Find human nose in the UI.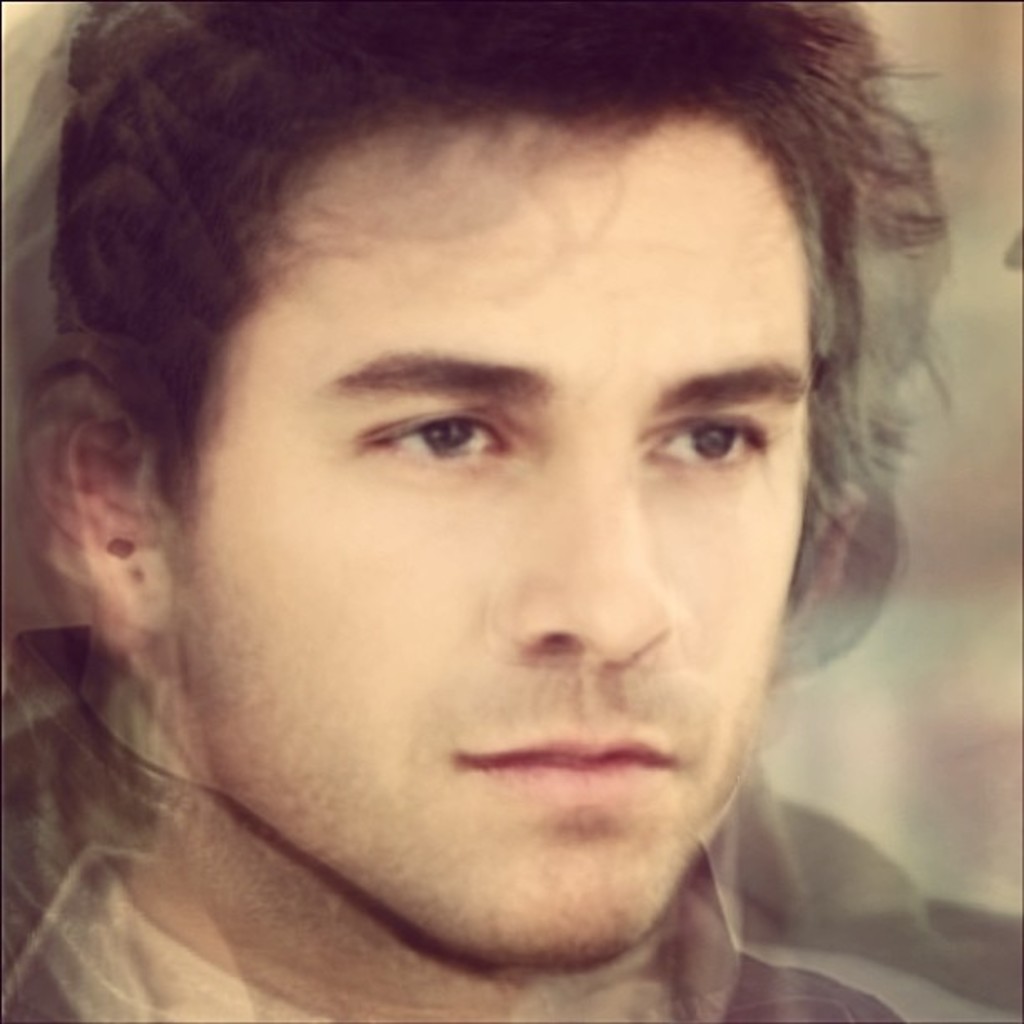
UI element at l=492, t=482, r=684, b=668.
